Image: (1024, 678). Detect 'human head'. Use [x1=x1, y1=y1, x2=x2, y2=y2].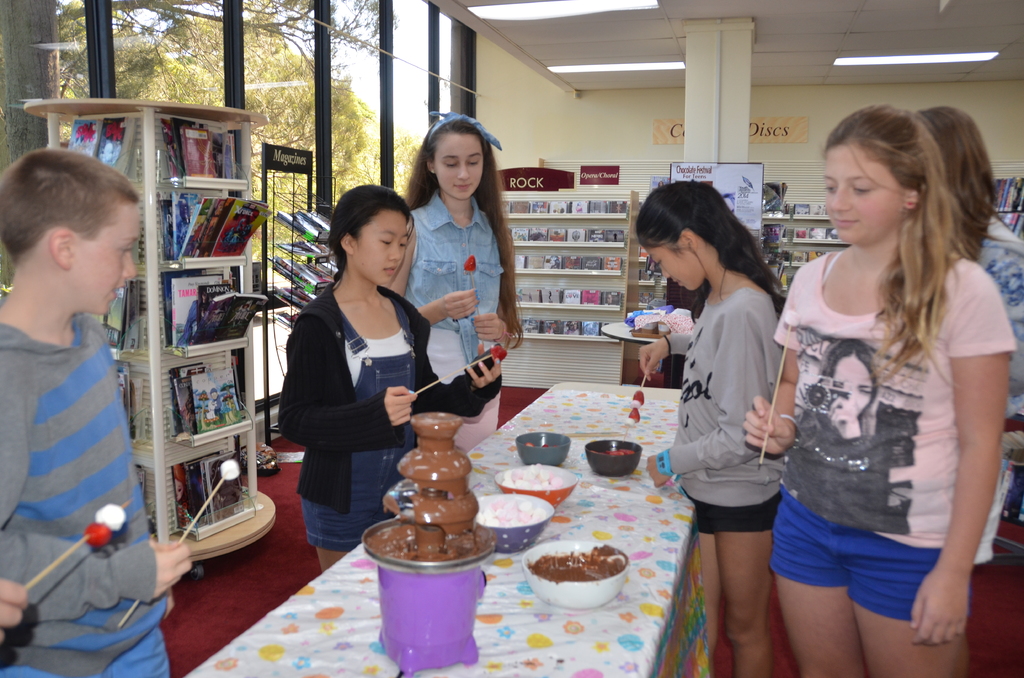
[x1=332, y1=184, x2=412, y2=289].
